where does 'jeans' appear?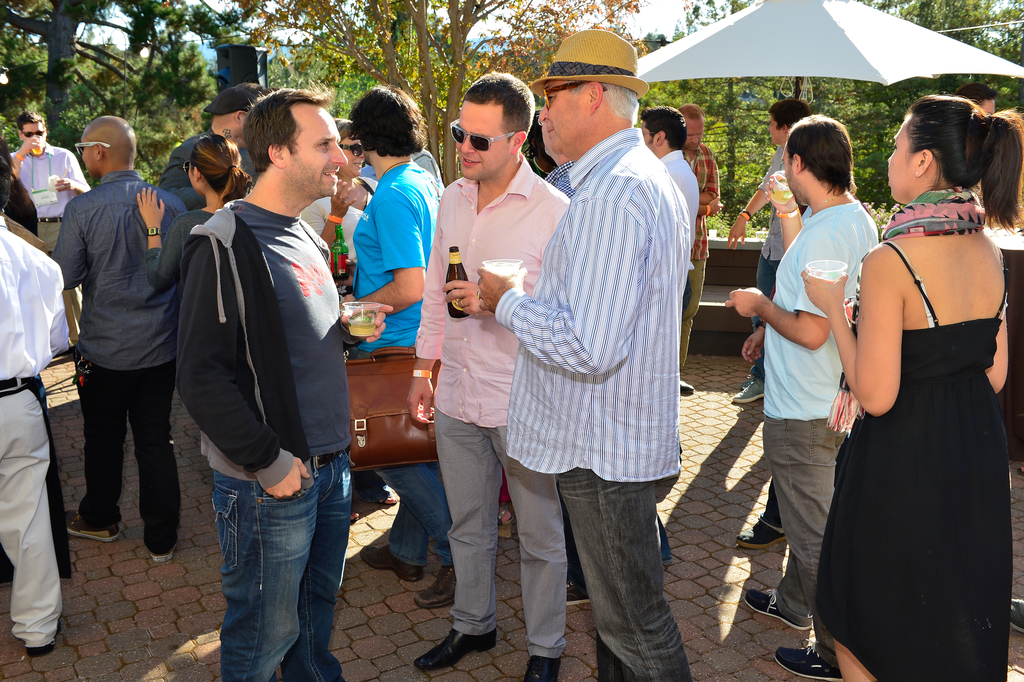
Appears at 368 464 453 563.
